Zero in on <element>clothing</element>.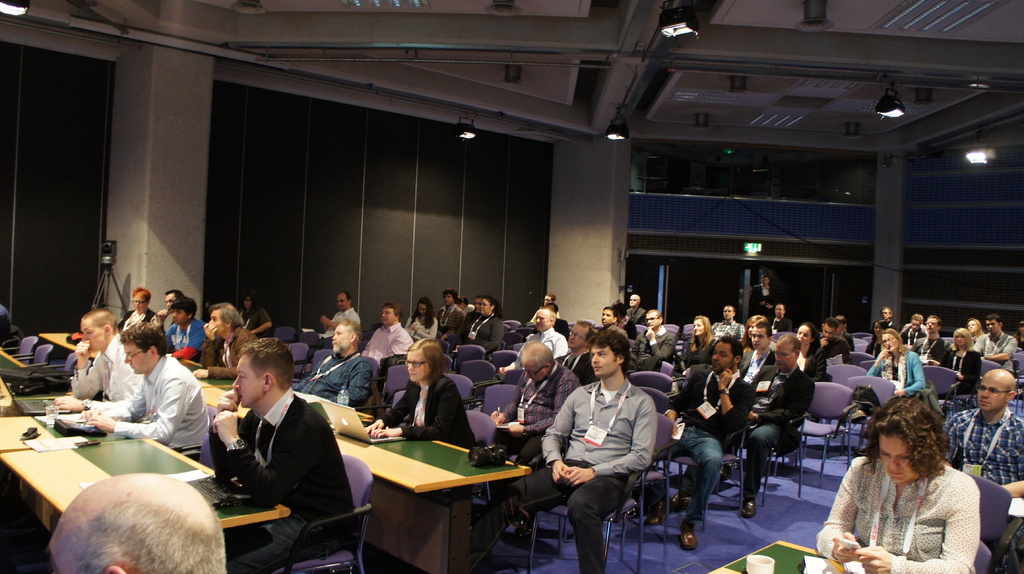
Zeroed in: 508/326/565/364.
